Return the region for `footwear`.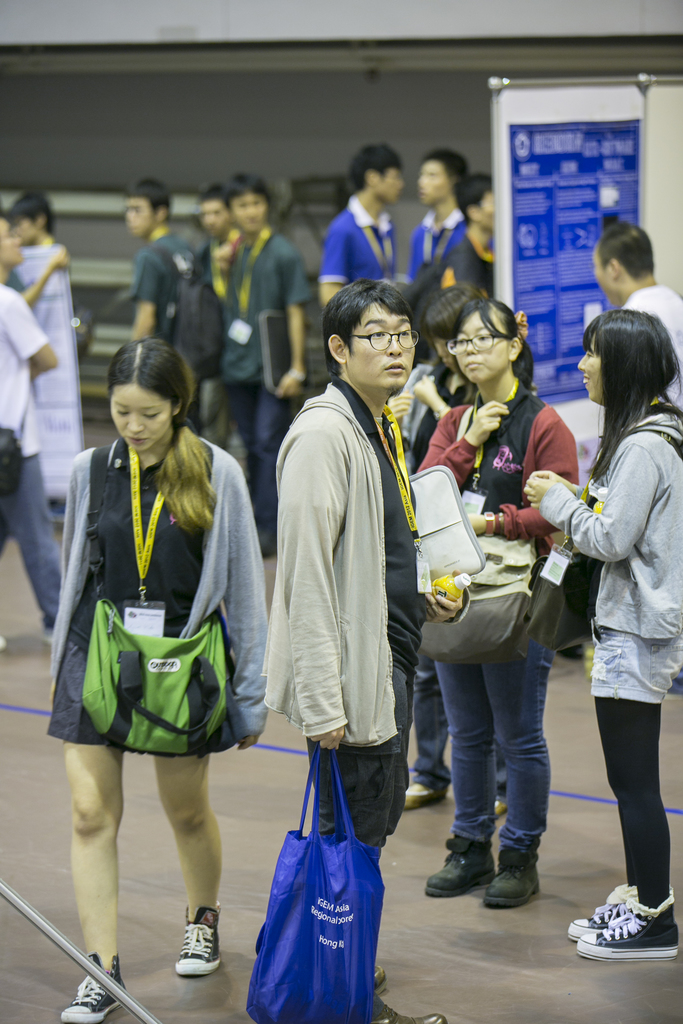
{"x1": 396, "y1": 778, "x2": 440, "y2": 799}.
